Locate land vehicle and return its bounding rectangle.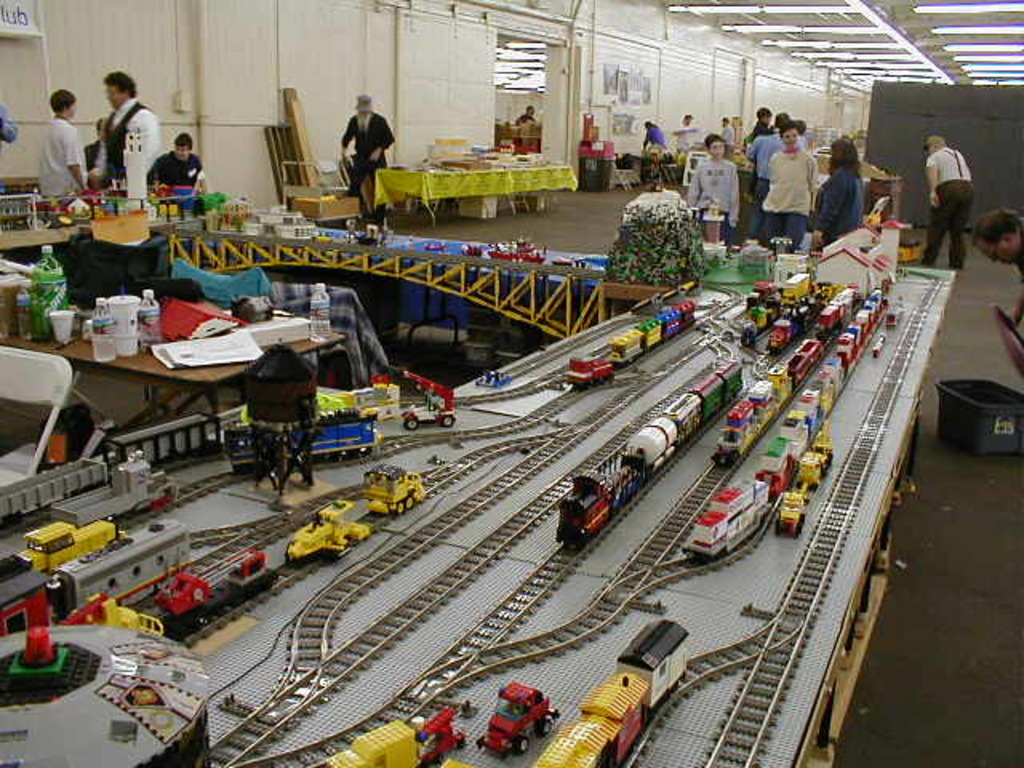
475/685/557/757.
